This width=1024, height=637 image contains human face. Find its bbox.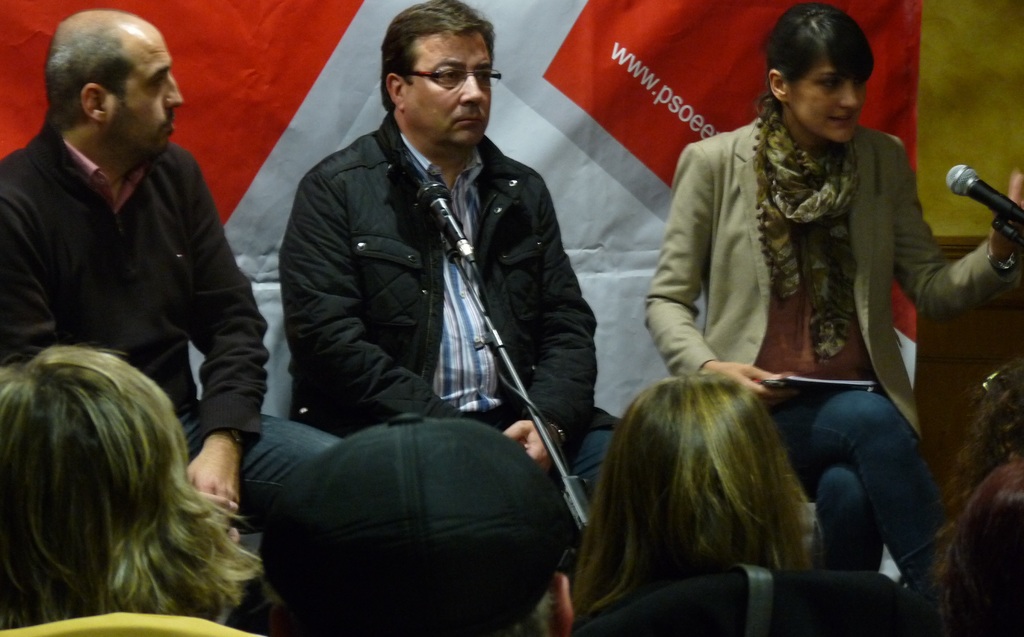
select_region(410, 31, 492, 150).
